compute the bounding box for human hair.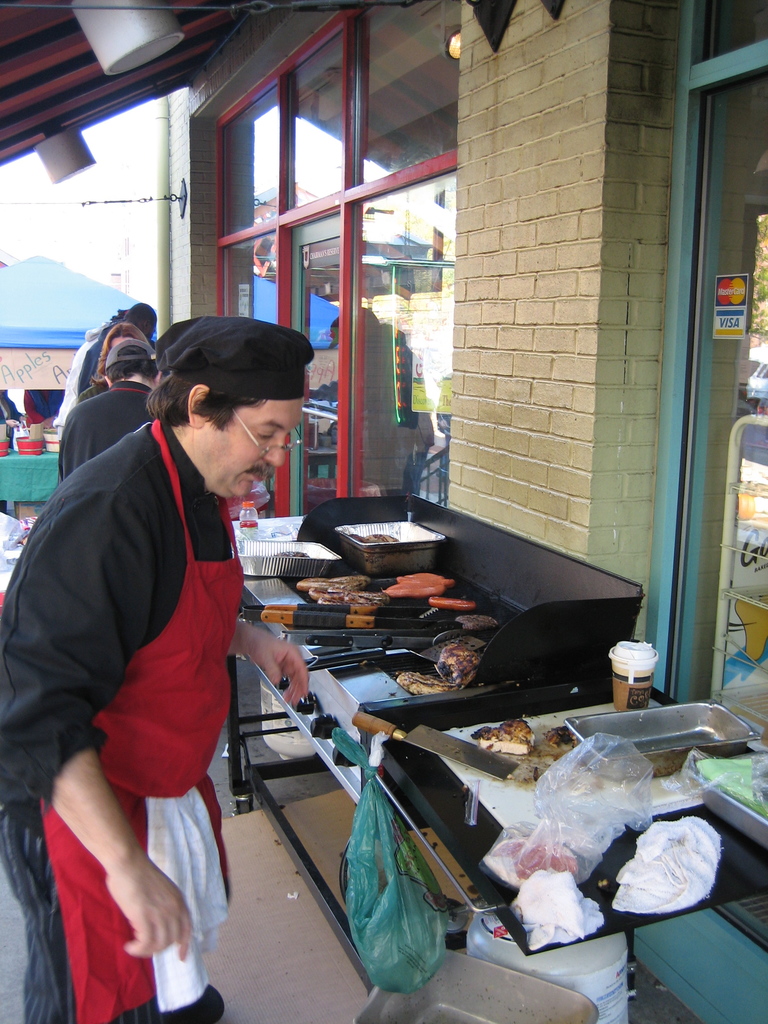
locate(86, 350, 157, 385).
